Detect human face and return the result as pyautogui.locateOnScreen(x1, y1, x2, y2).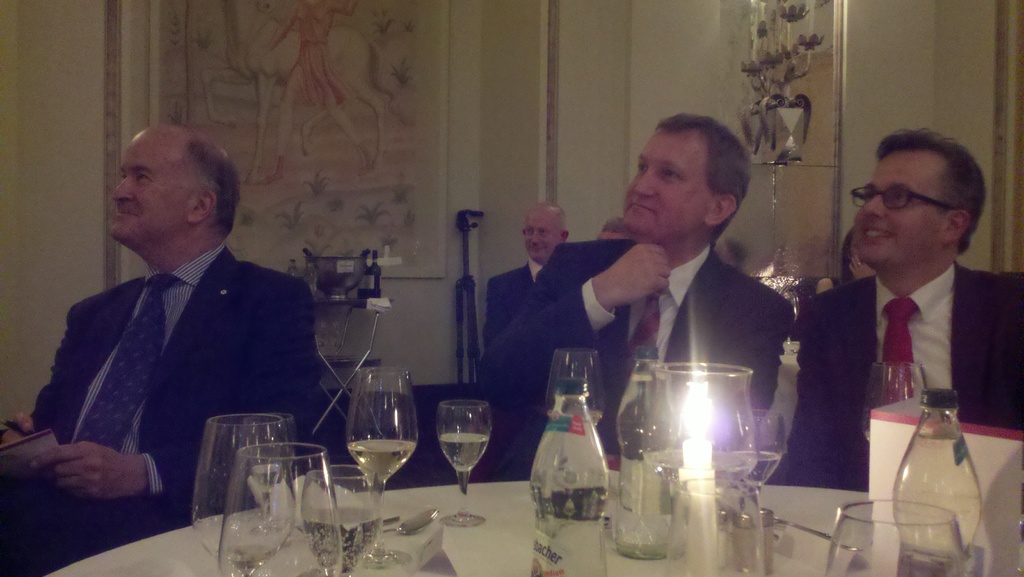
pyautogui.locateOnScreen(596, 226, 633, 240).
